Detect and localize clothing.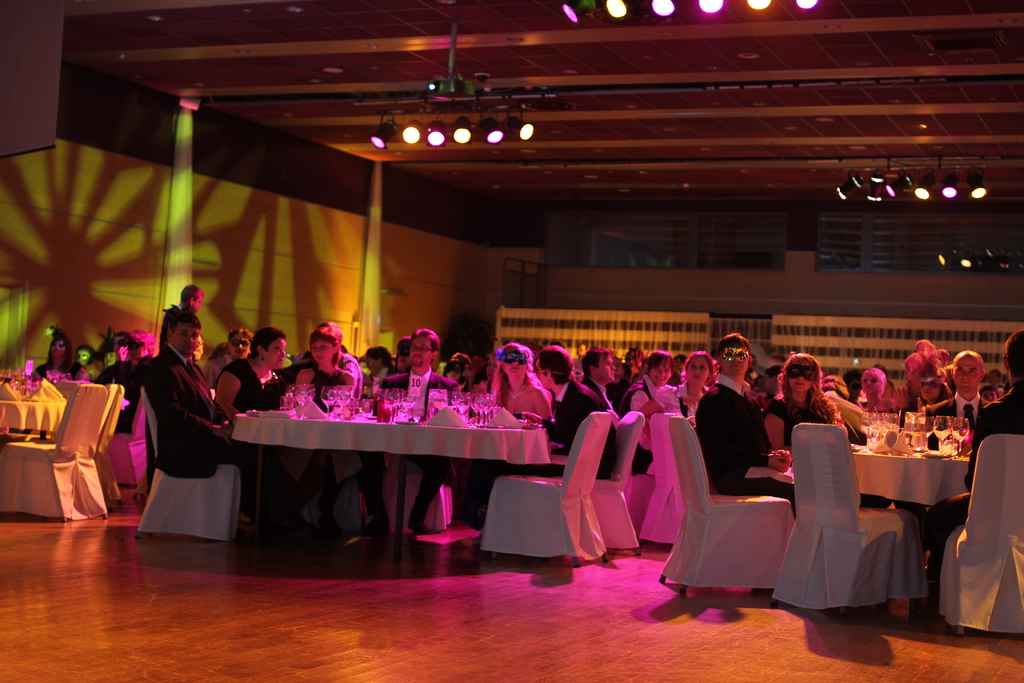
Localized at [203,357,282,514].
